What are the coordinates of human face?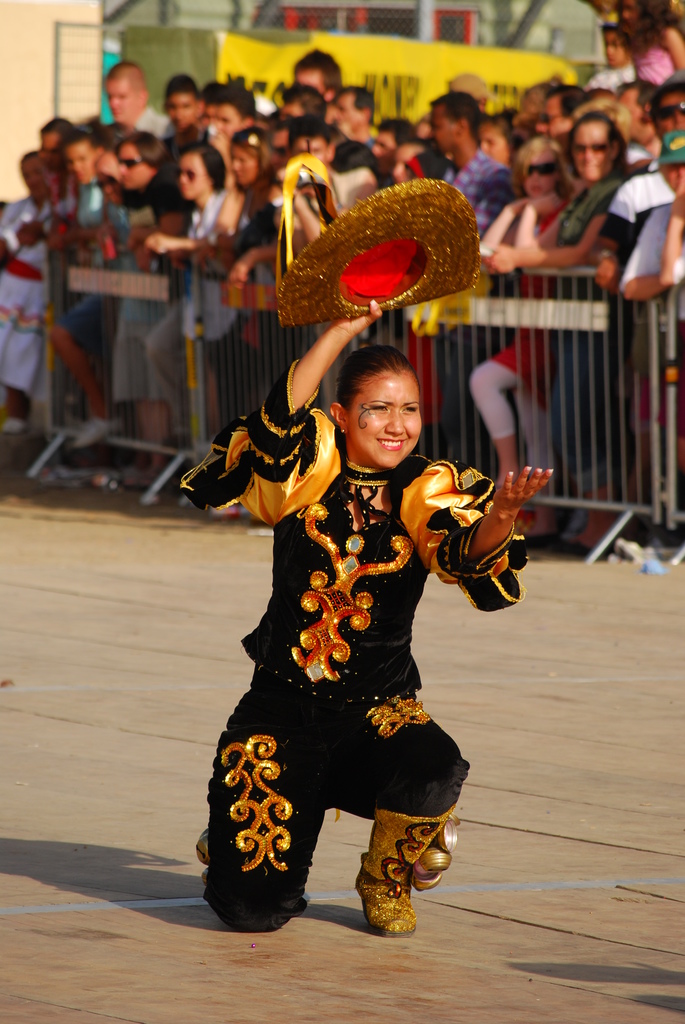
box=[579, 122, 613, 182].
